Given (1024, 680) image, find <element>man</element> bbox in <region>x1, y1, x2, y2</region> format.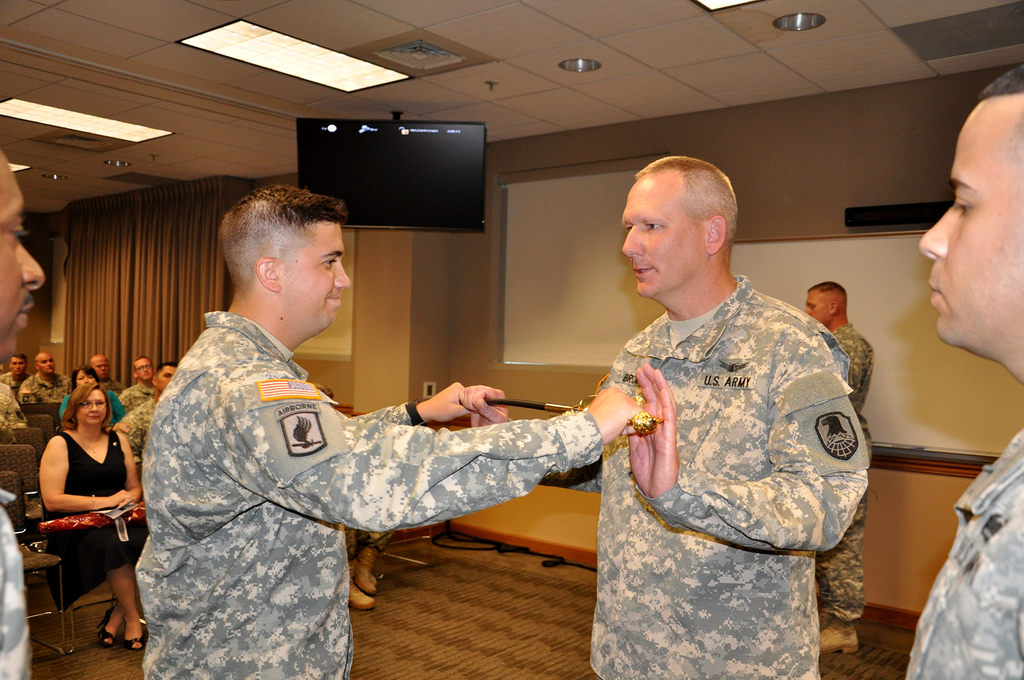
<region>803, 280, 877, 654</region>.
